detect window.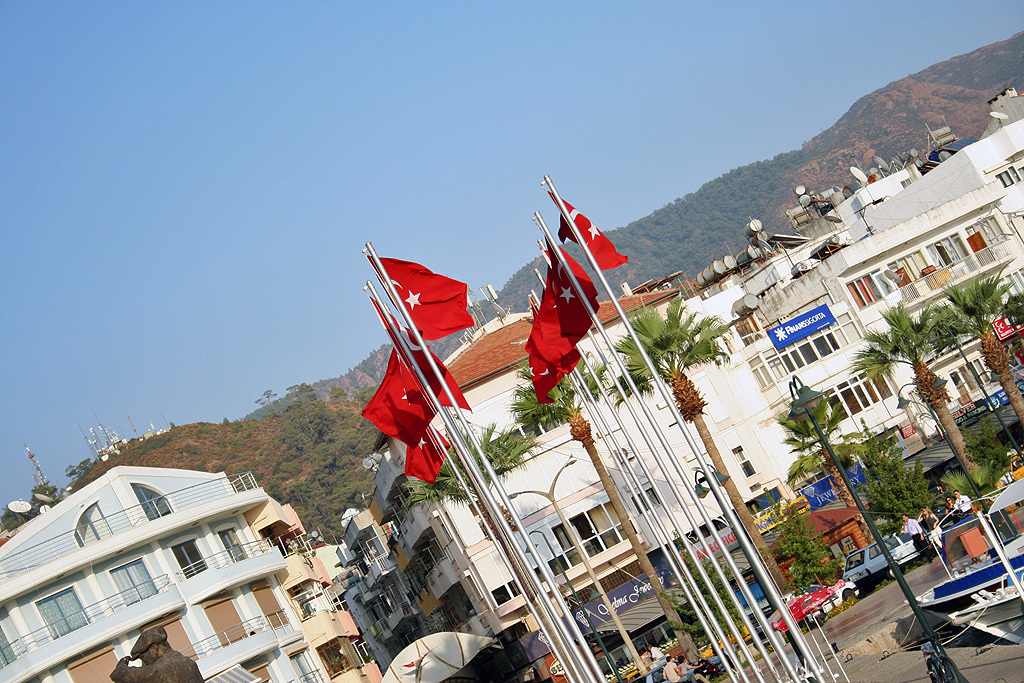
Detected at (845, 270, 891, 307).
